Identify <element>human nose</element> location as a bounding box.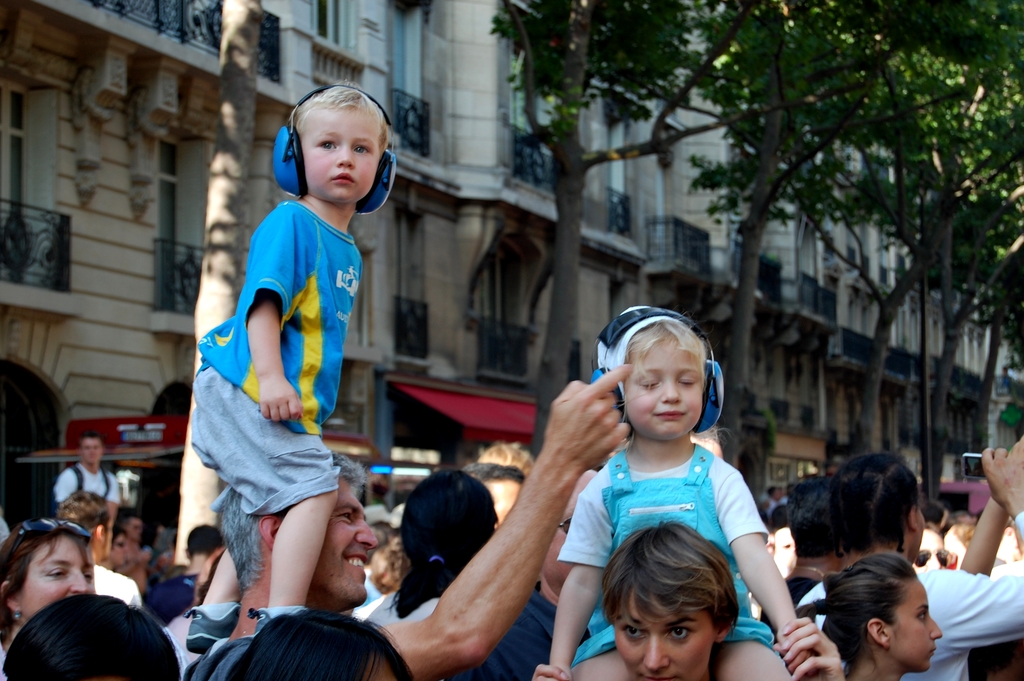
bbox(356, 527, 381, 548).
